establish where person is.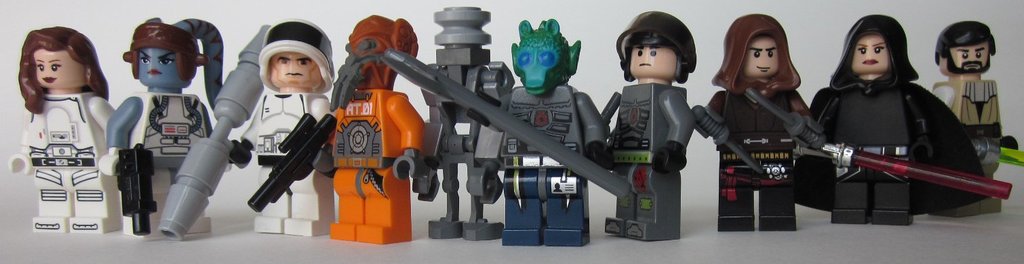
Established at {"x1": 833, "y1": 2, "x2": 985, "y2": 204}.
